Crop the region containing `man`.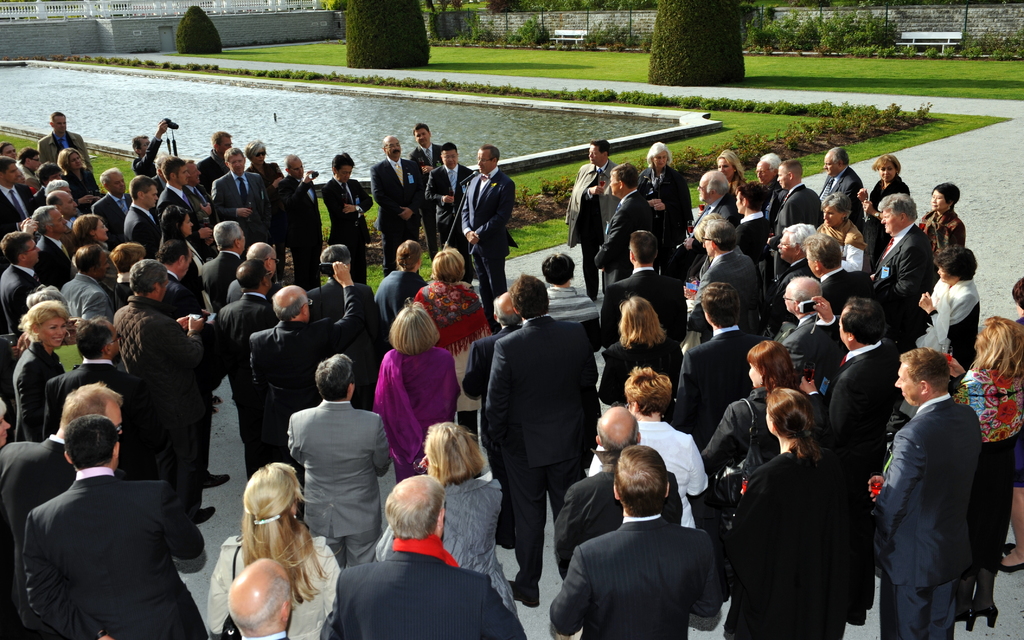
Crop region: bbox=[0, 157, 44, 275].
